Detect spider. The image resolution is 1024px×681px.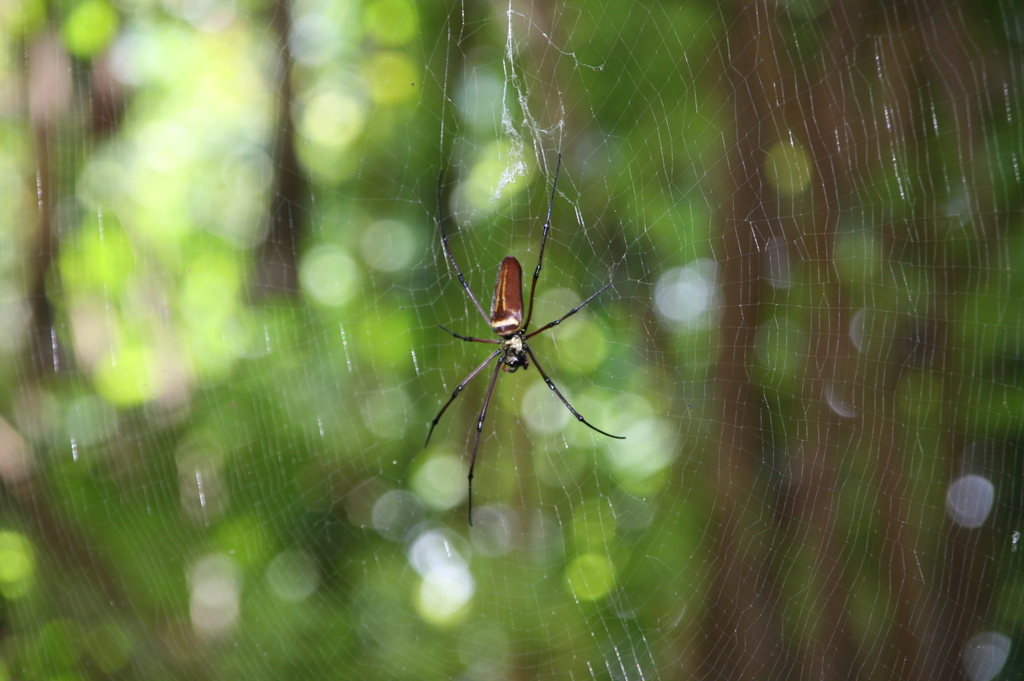
bbox=(416, 145, 632, 523).
